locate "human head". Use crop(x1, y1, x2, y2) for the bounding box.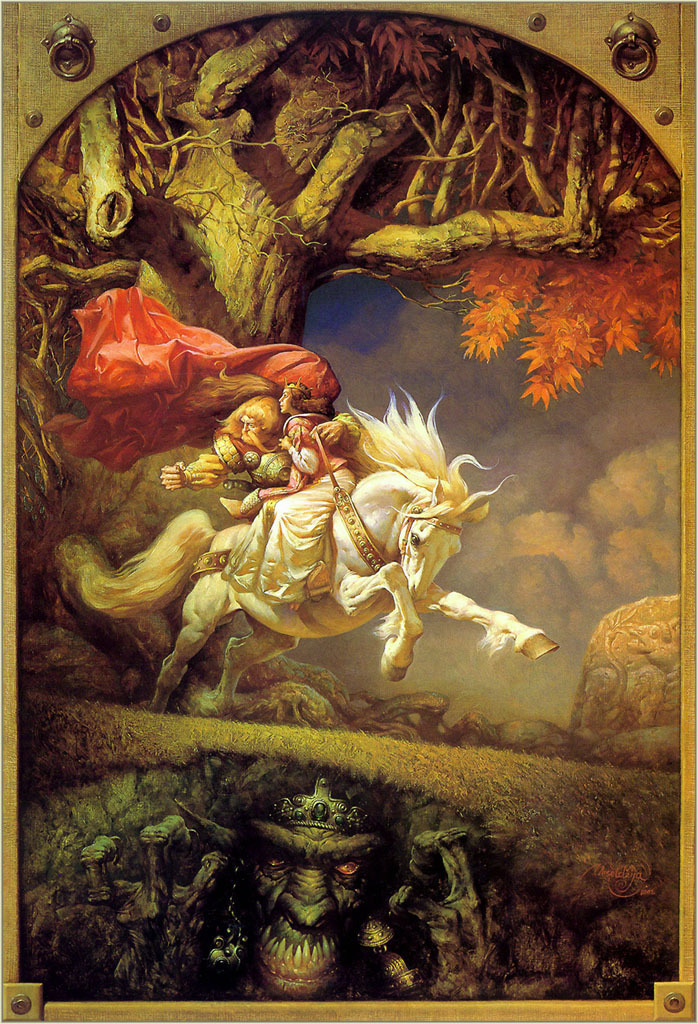
crop(275, 376, 305, 416).
